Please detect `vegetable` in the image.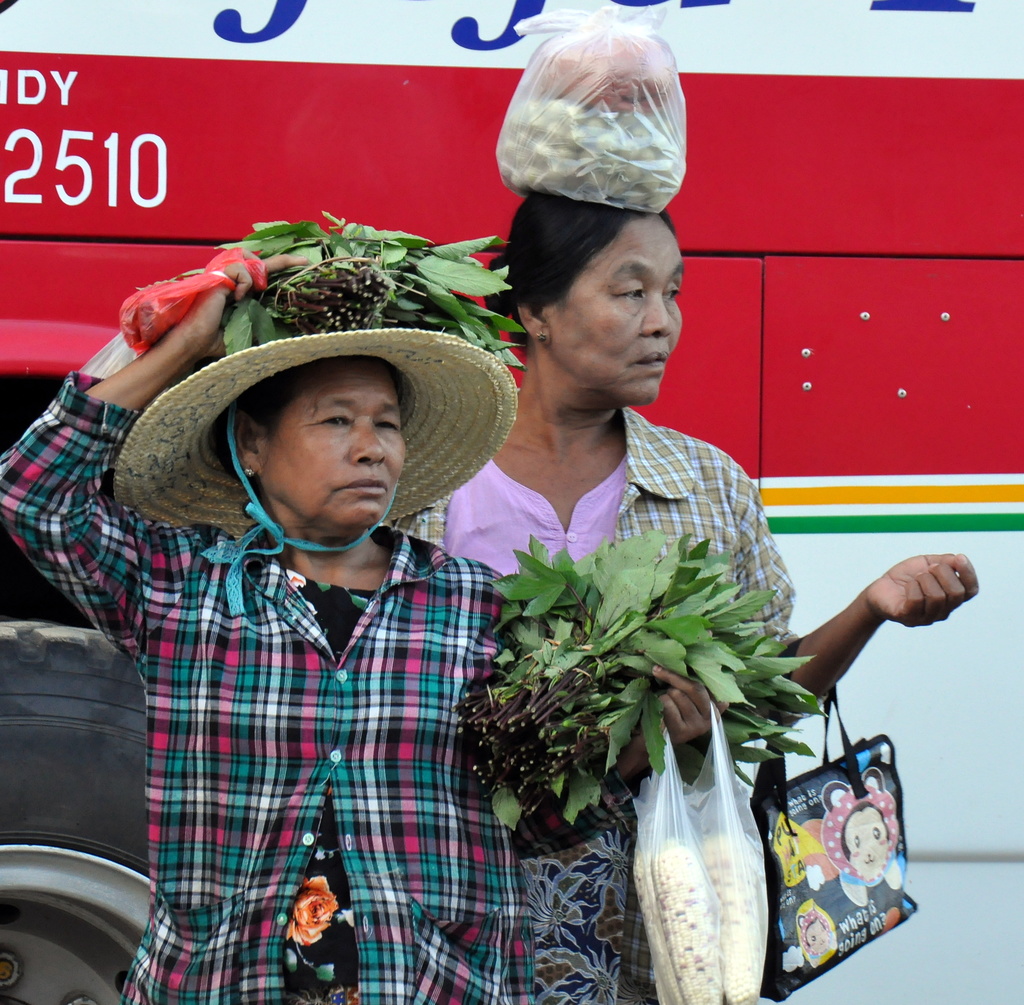
{"left": 652, "top": 846, "right": 717, "bottom": 1004}.
